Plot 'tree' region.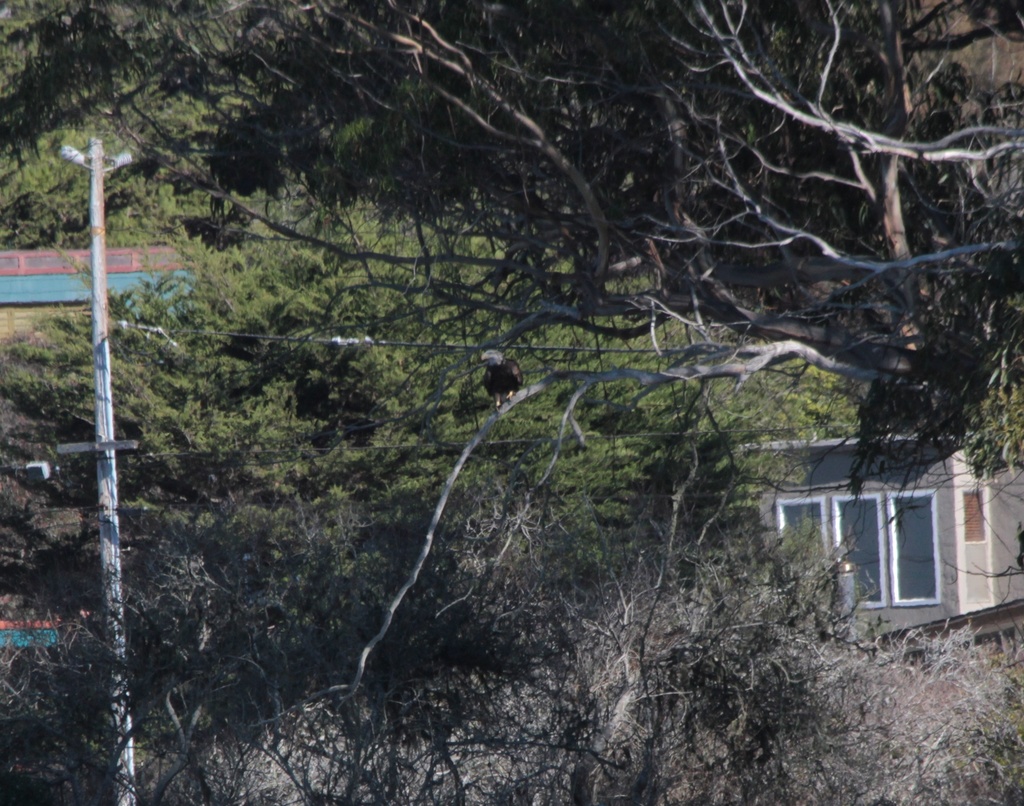
Plotted at bbox=[154, 0, 1023, 471].
